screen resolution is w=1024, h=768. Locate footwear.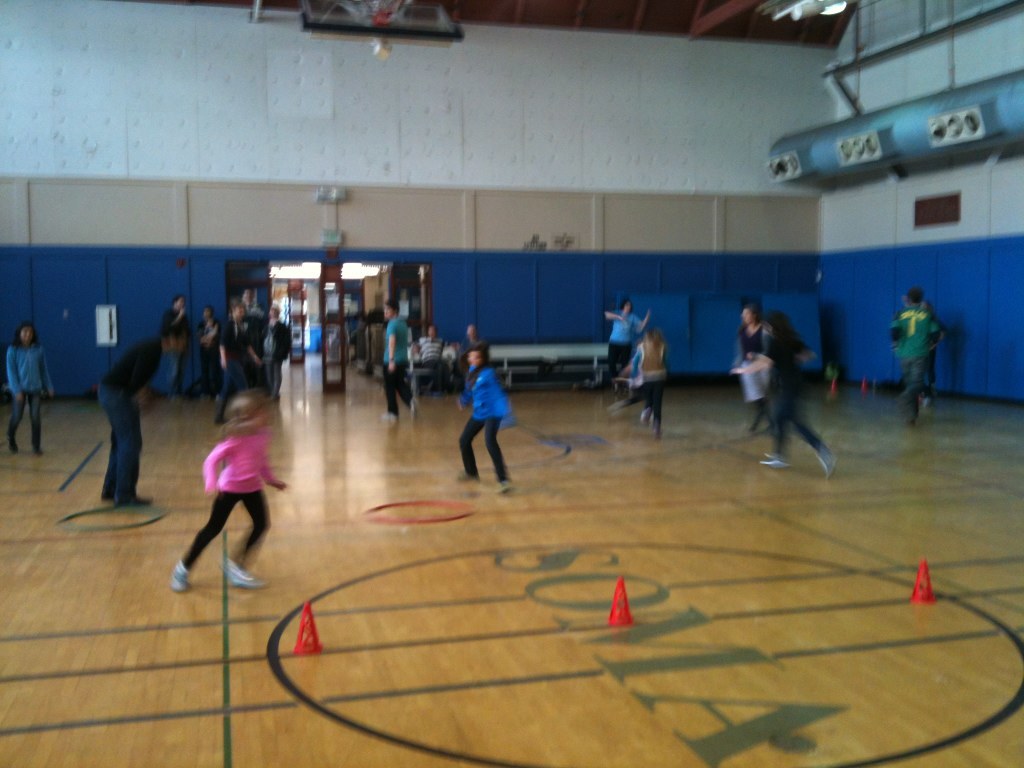
bbox=[453, 467, 473, 481].
